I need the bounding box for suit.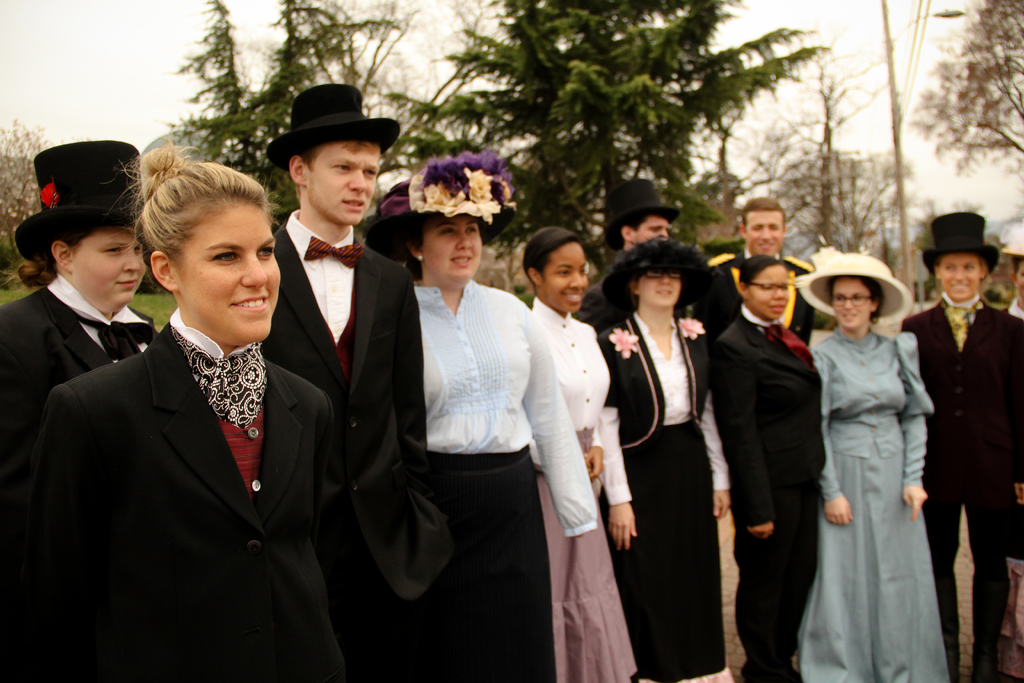
Here it is: [0,272,162,489].
